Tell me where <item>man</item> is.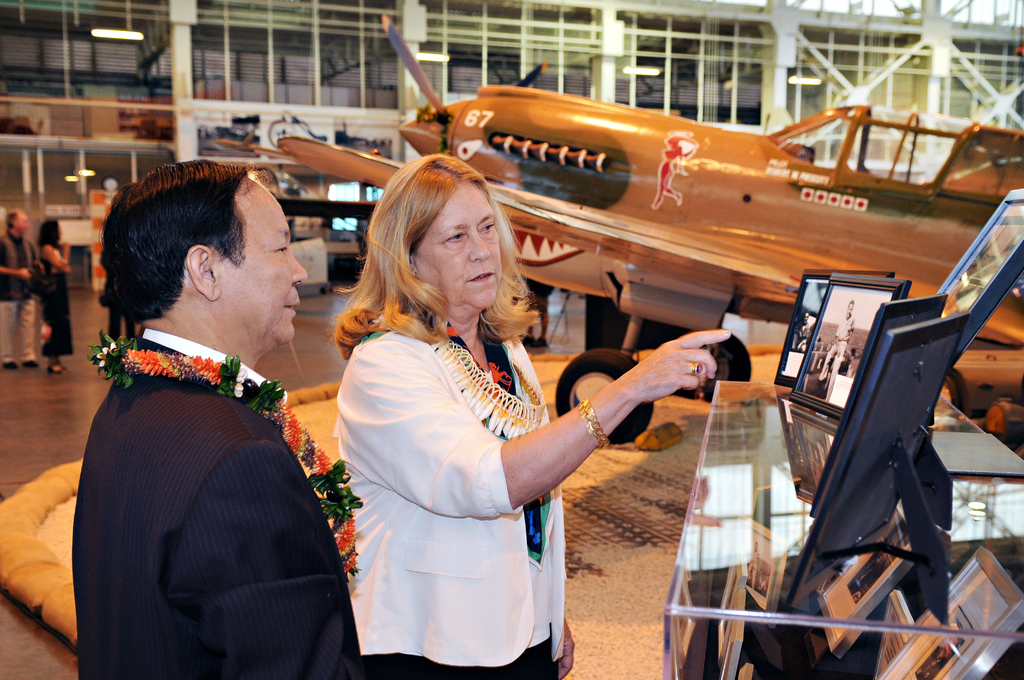
<item>man</item> is at 63, 145, 356, 660.
